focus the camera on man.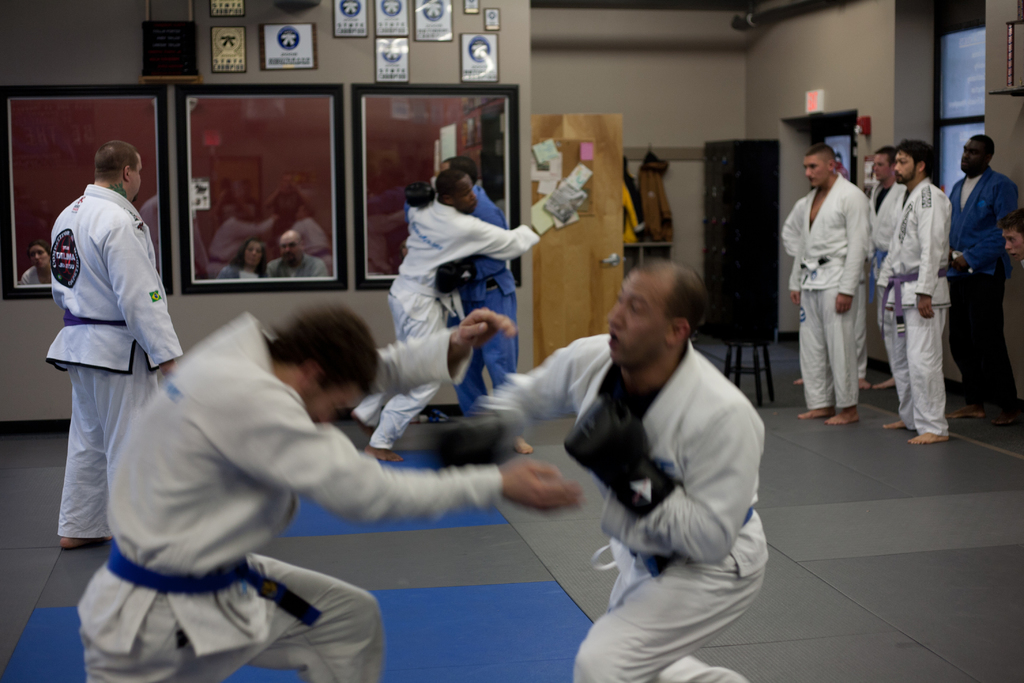
Focus region: bbox(951, 135, 1021, 419).
